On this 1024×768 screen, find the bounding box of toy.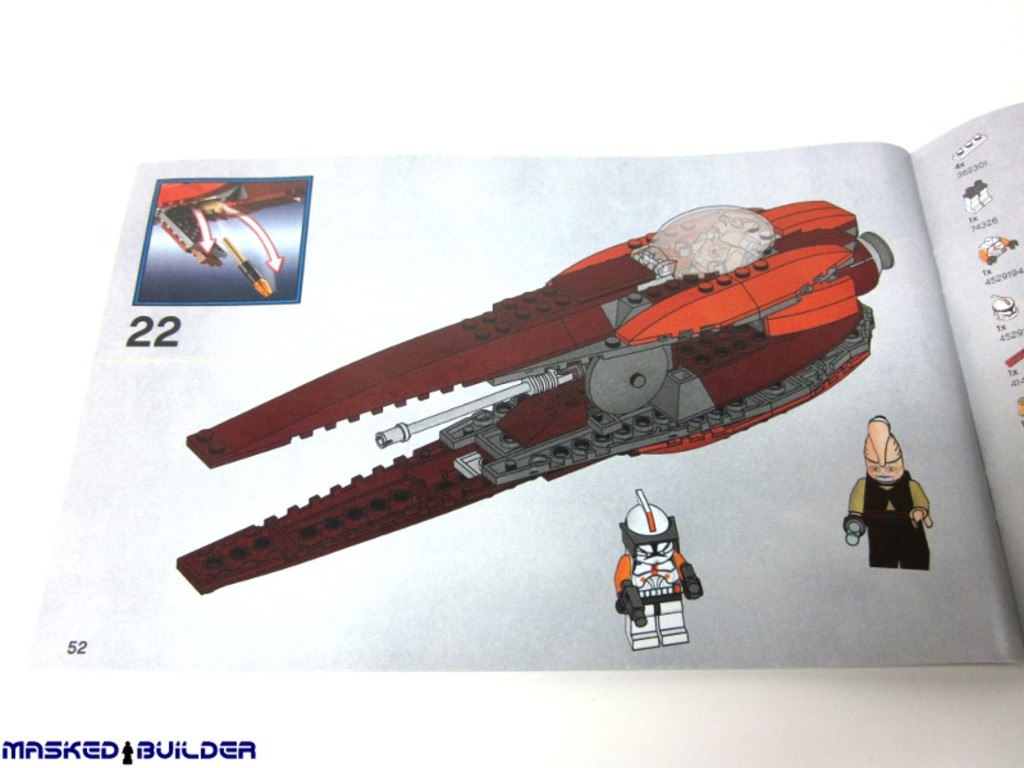
Bounding box: 842, 415, 934, 575.
